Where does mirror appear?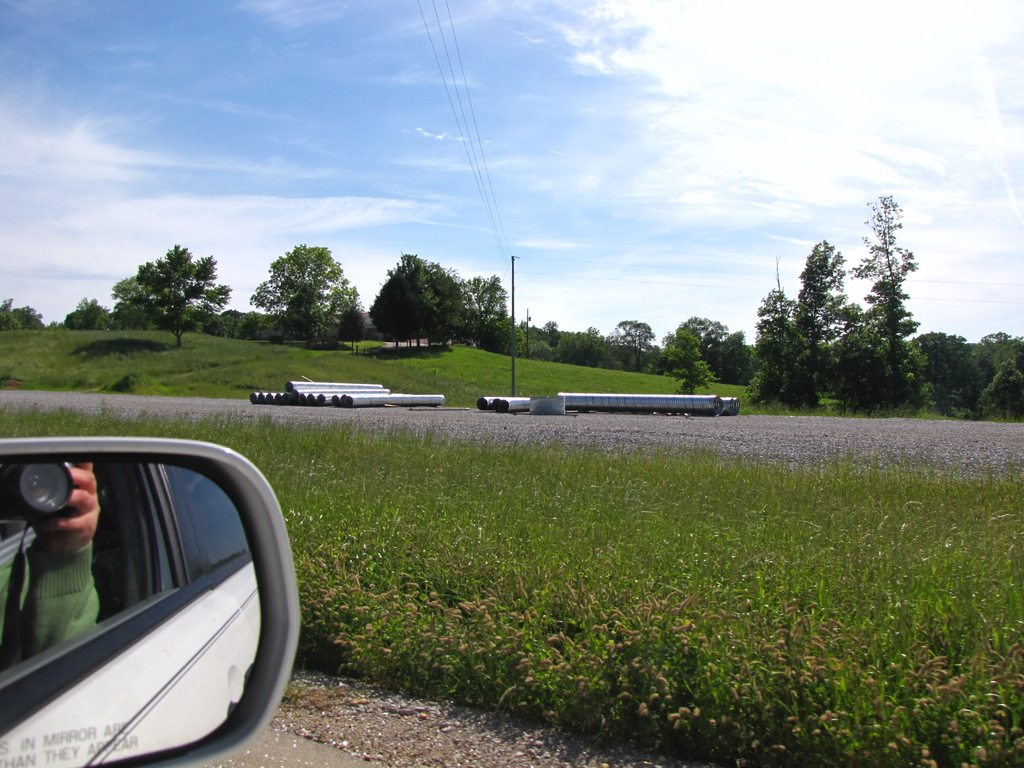
Appears at x1=0, y1=456, x2=258, y2=767.
